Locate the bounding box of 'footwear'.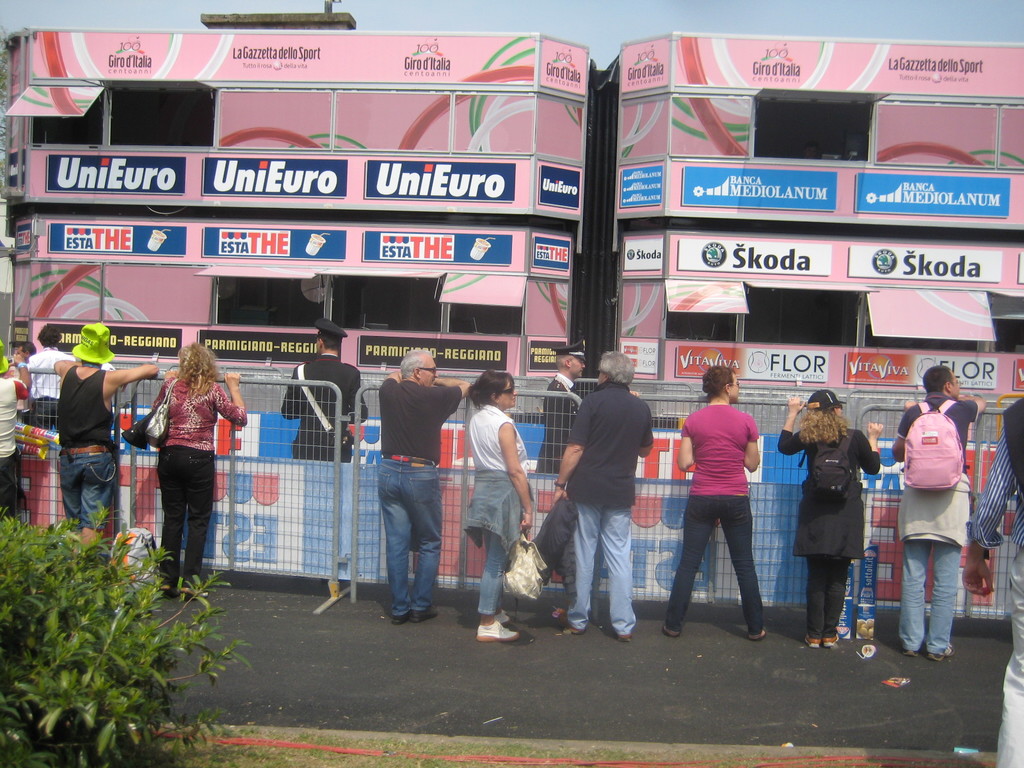
Bounding box: x1=660, y1=623, x2=678, y2=638.
